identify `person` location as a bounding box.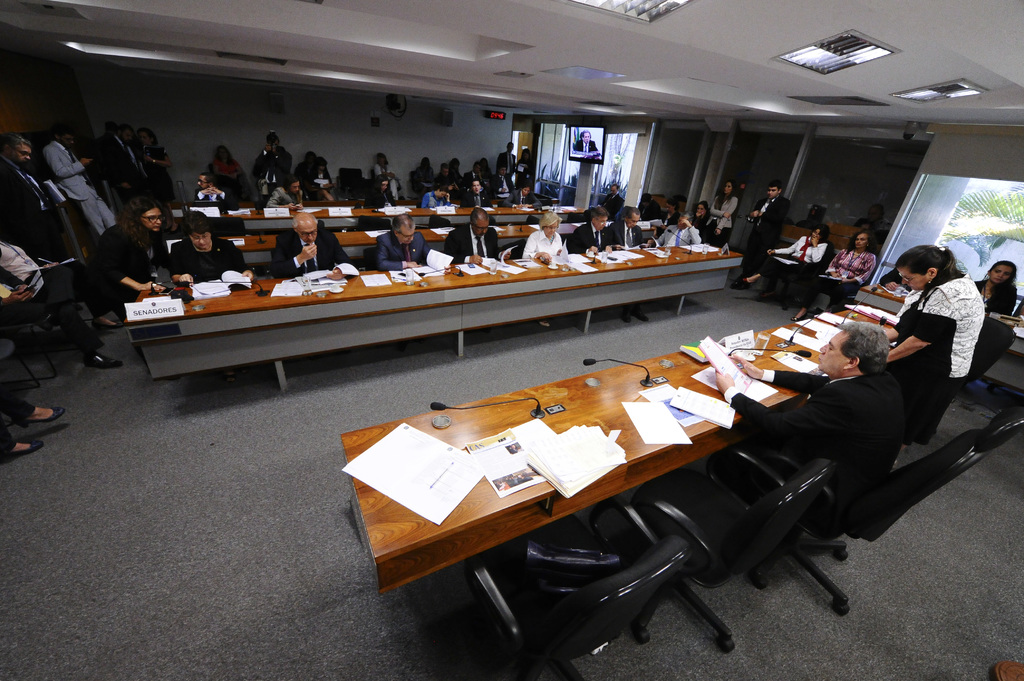
locate(476, 154, 490, 177).
